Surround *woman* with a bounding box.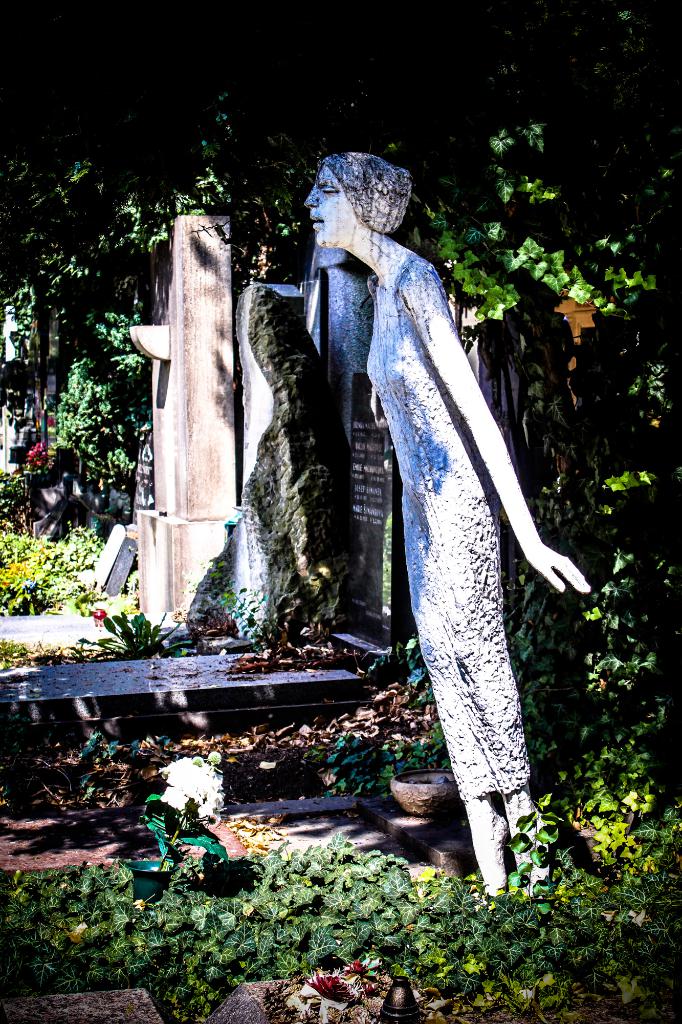
rect(265, 128, 577, 799).
